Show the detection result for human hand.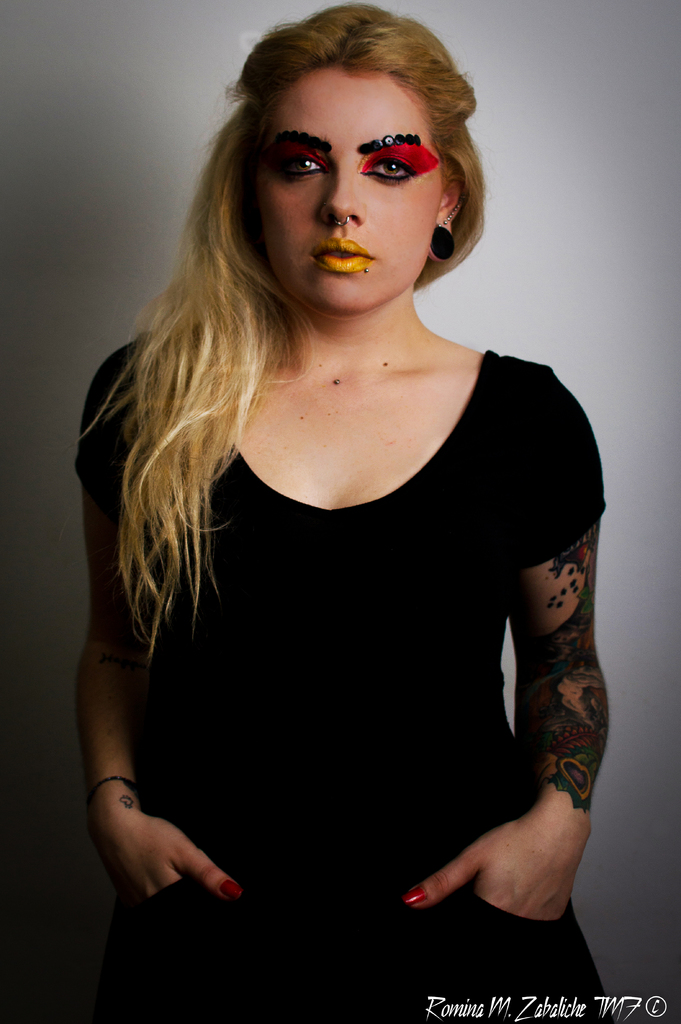
{"left": 86, "top": 763, "right": 232, "bottom": 934}.
